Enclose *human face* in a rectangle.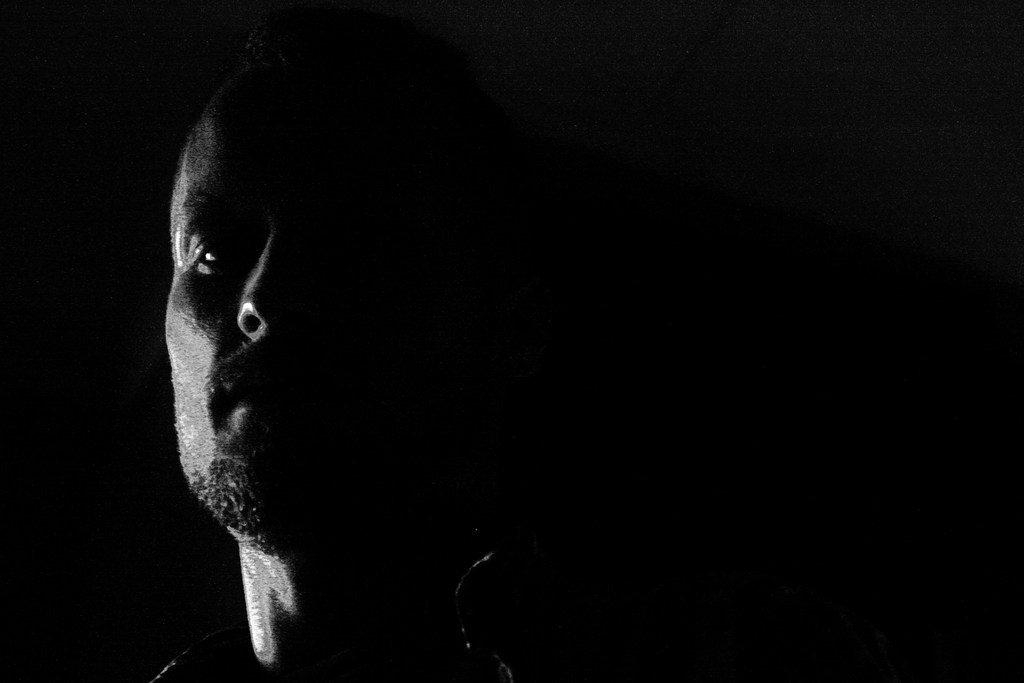
l=160, t=81, r=394, b=541.
